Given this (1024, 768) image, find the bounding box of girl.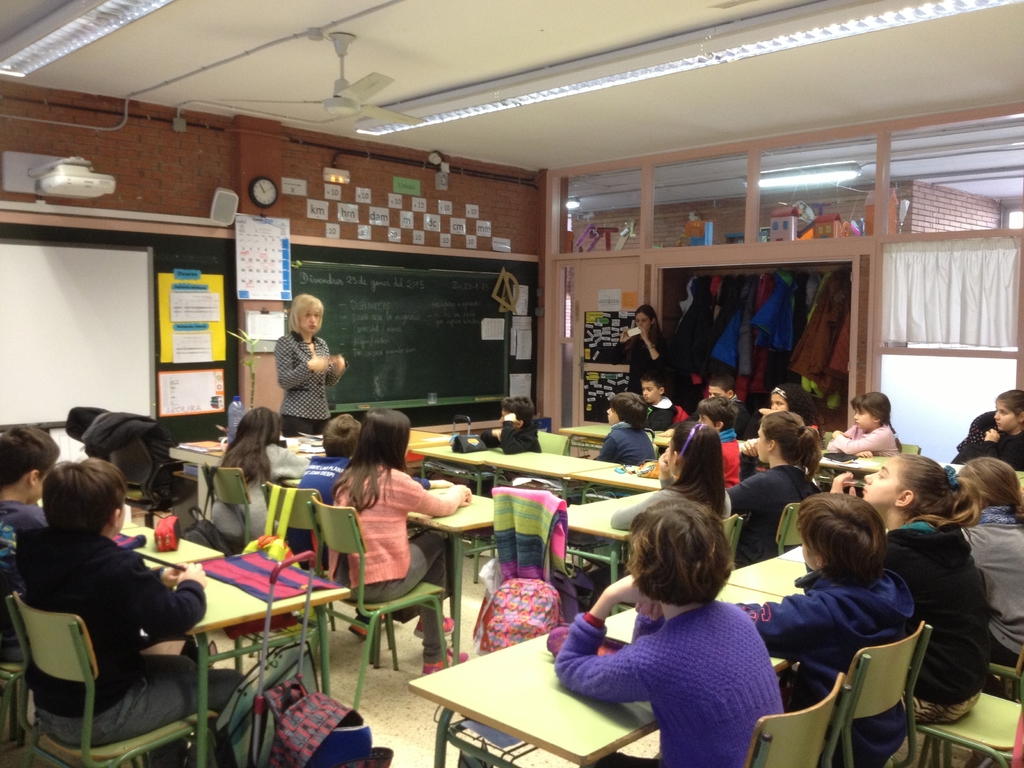
[607, 419, 735, 523].
